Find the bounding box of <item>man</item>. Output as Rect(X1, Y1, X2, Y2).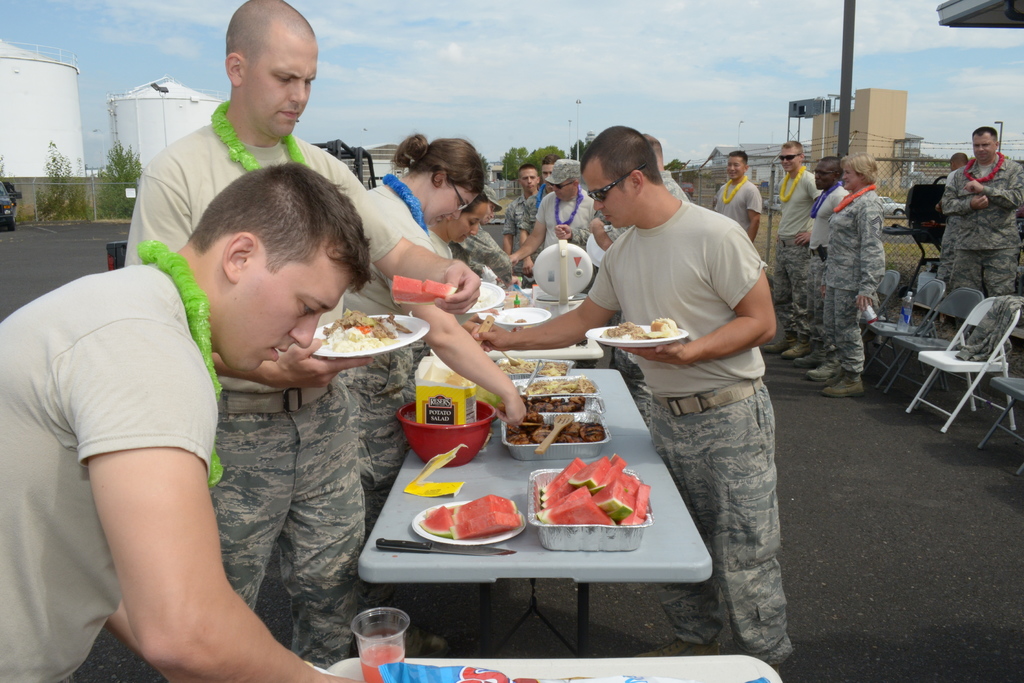
Rect(797, 154, 850, 381).
